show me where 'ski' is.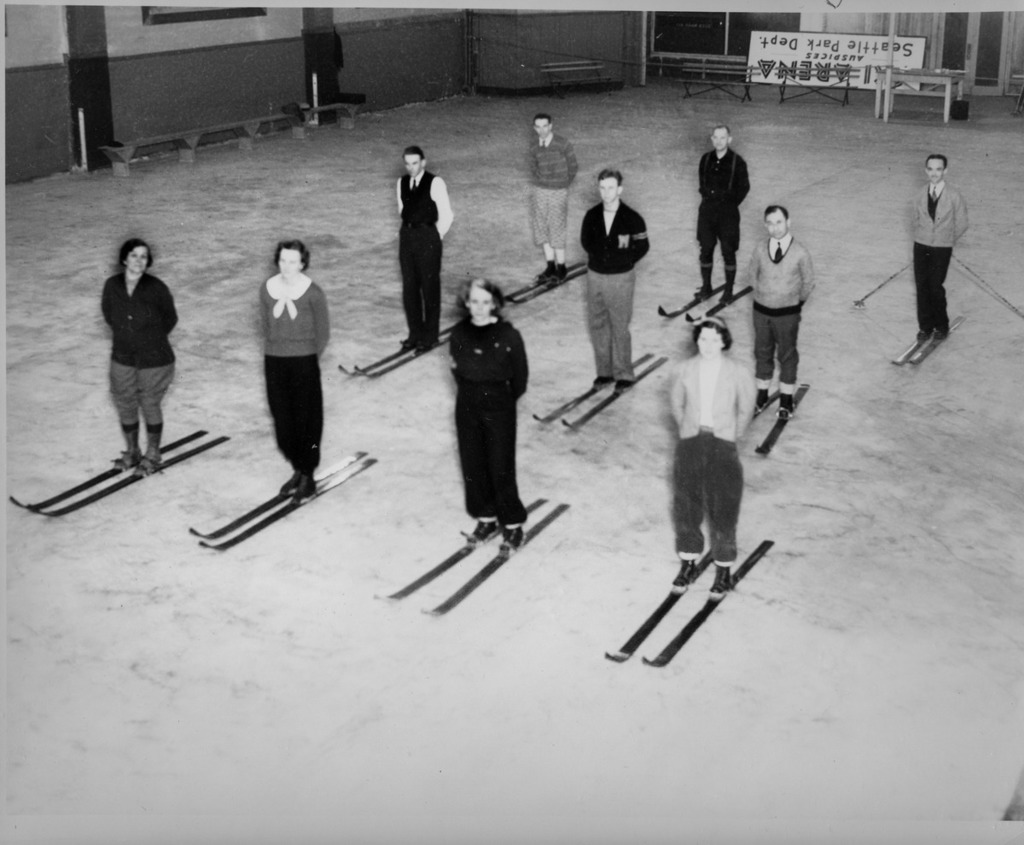
'ski' is at x1=412, y1=501, x2=570, y2=607.
